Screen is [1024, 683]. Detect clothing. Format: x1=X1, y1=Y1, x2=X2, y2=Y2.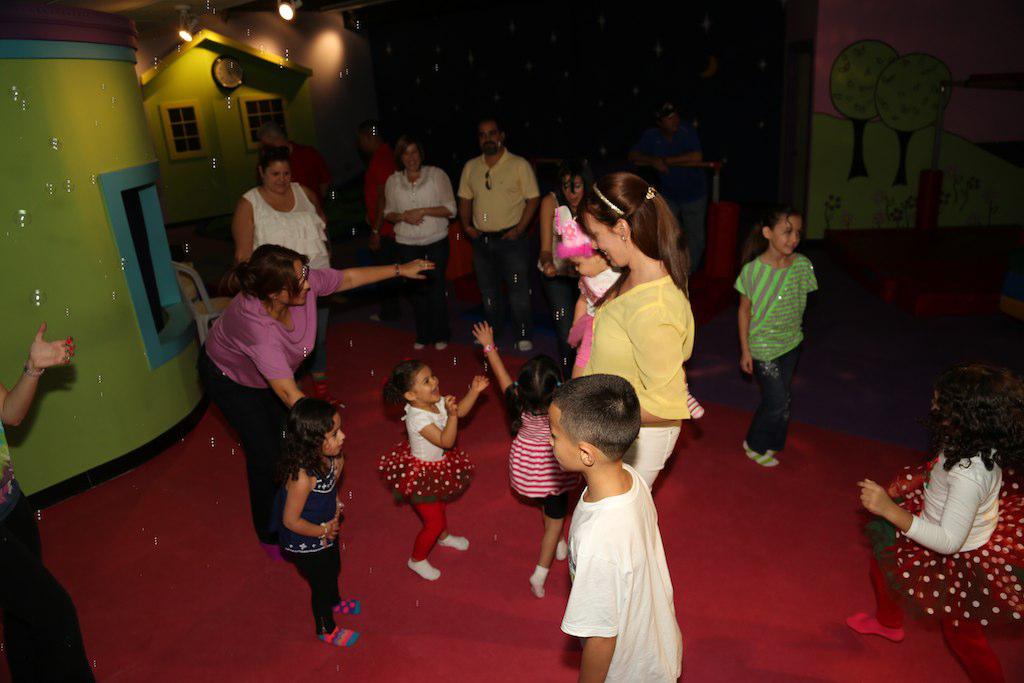
x1=453, y1=150, x2=537, y2=345.
